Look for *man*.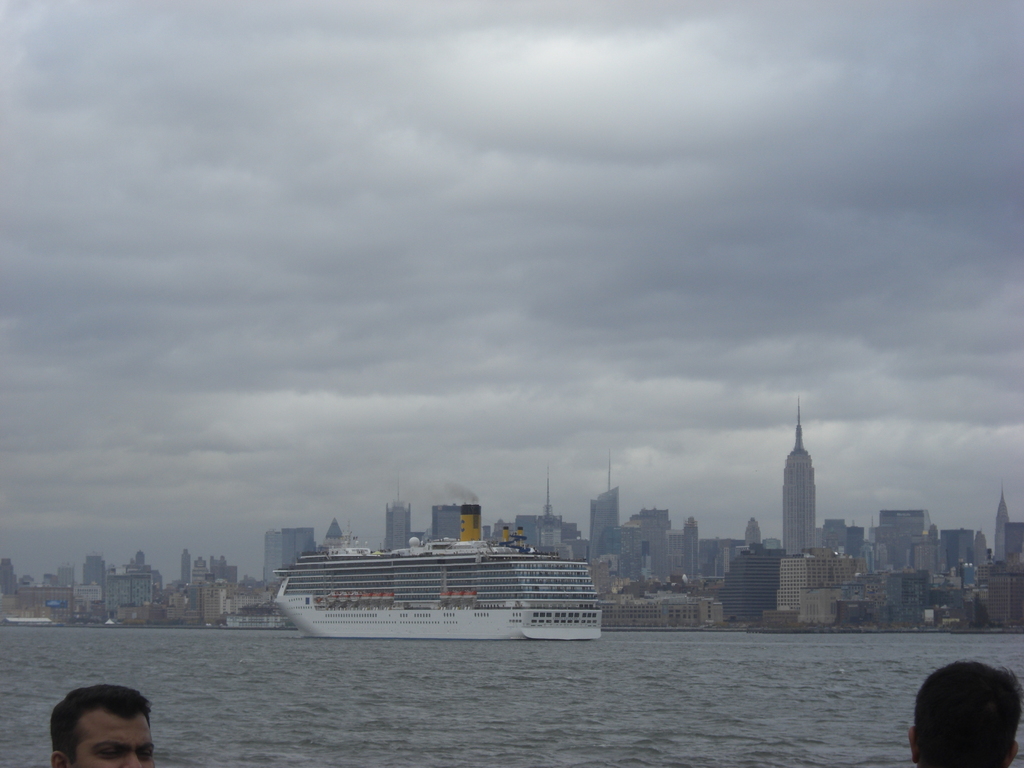
Found: 26/664/179/767.
